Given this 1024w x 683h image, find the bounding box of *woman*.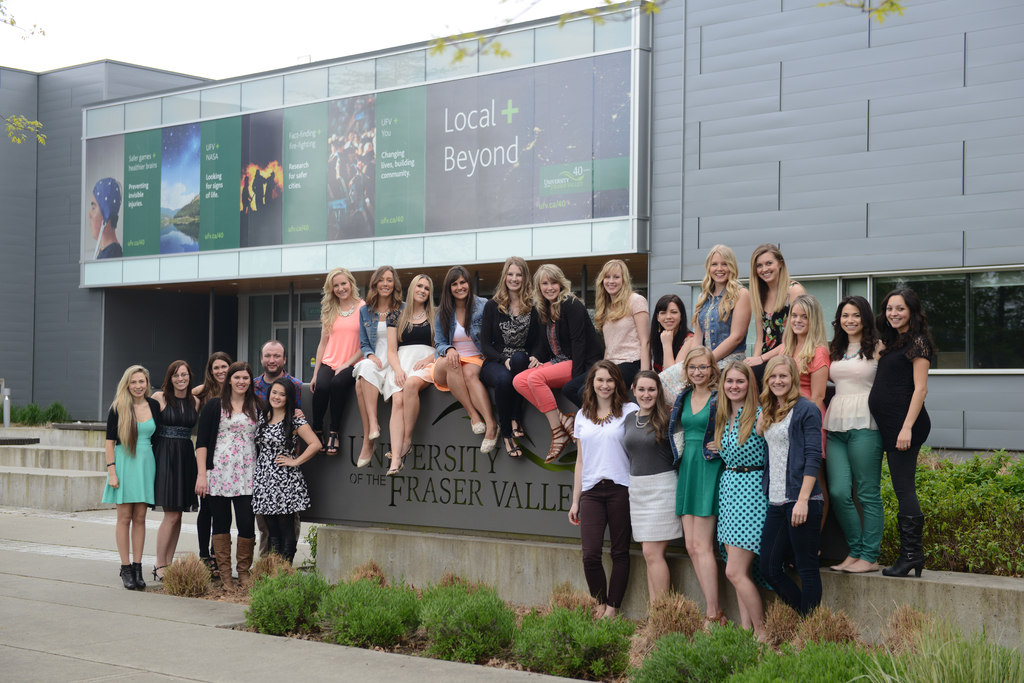
Rect(562, 259, 652, 410).
